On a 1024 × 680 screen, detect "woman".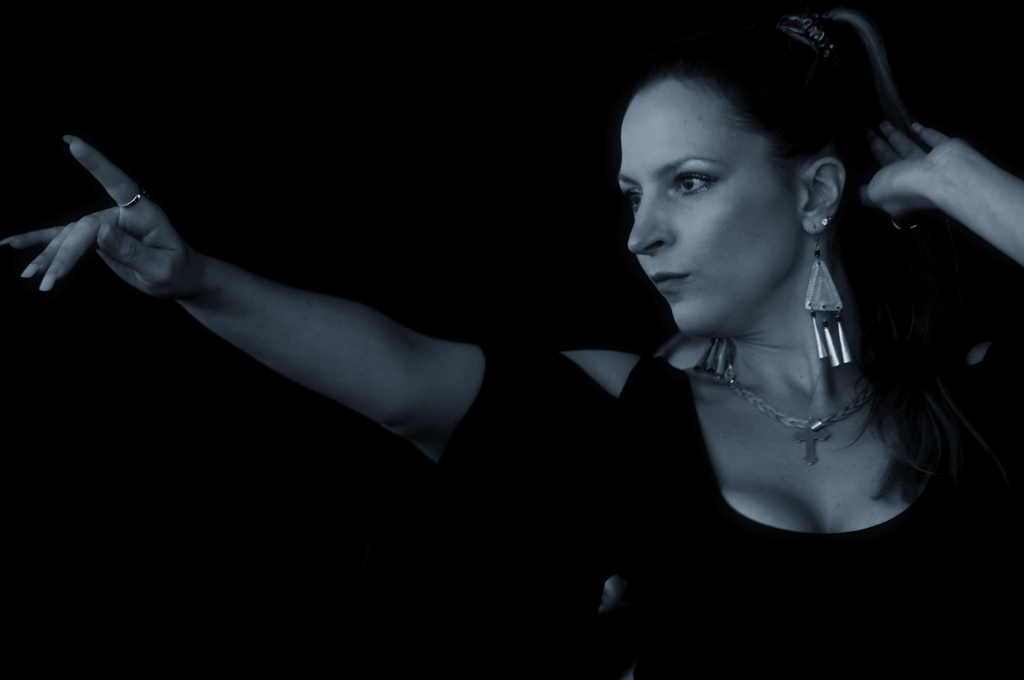
select_region(0, 13, 1023, 679).
